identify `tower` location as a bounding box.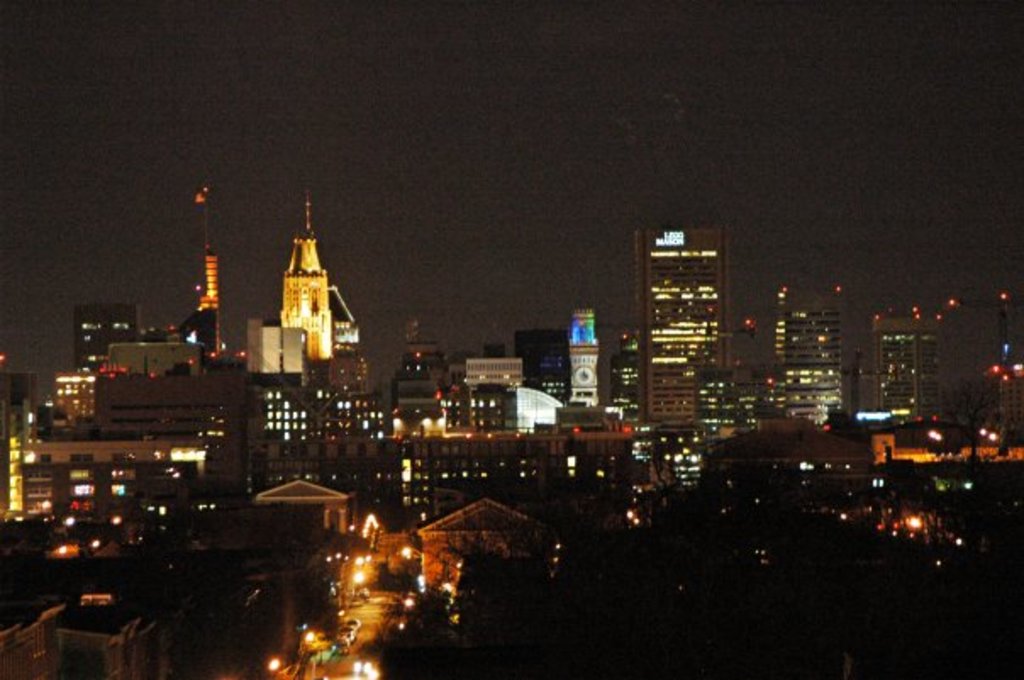
detection(637, 226, 722, 424).
